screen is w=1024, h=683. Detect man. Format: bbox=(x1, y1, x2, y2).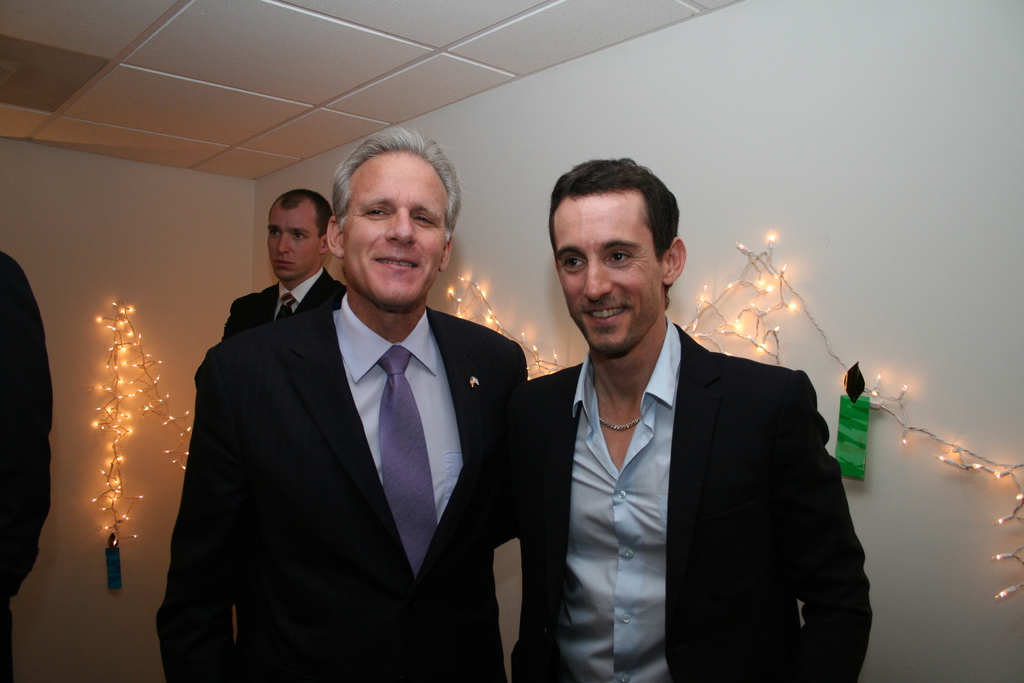
bbox=(508, 178, 858, 673).
